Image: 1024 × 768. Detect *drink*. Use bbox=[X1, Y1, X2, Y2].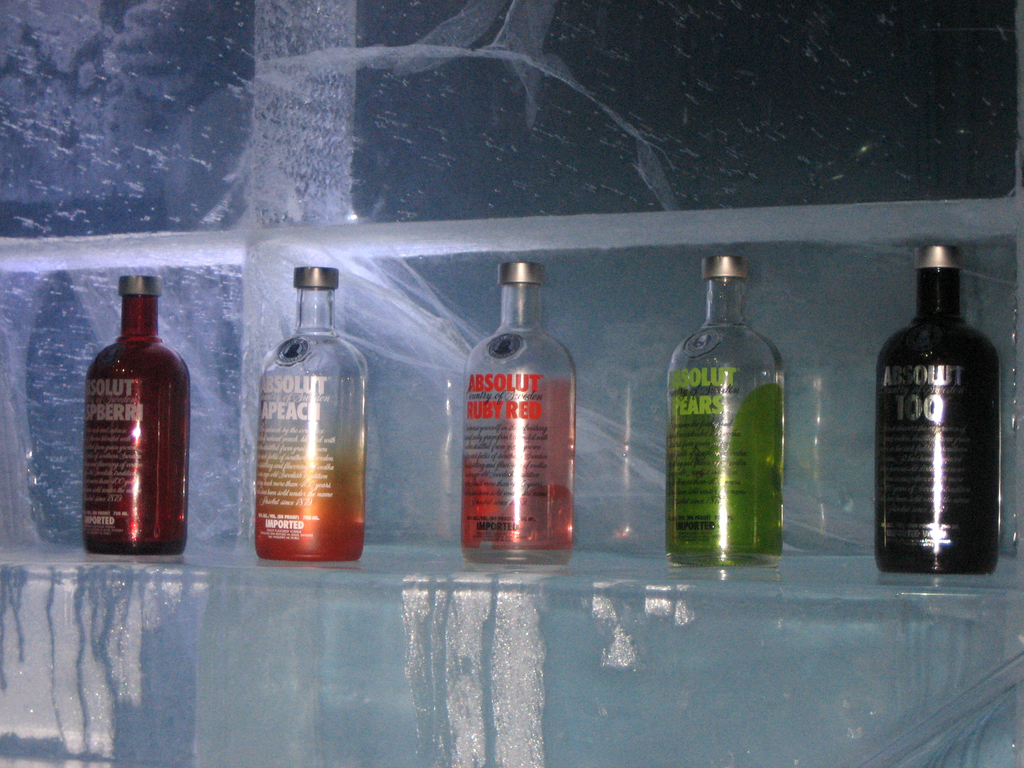
bbox=[662, 255, 785, 582].
